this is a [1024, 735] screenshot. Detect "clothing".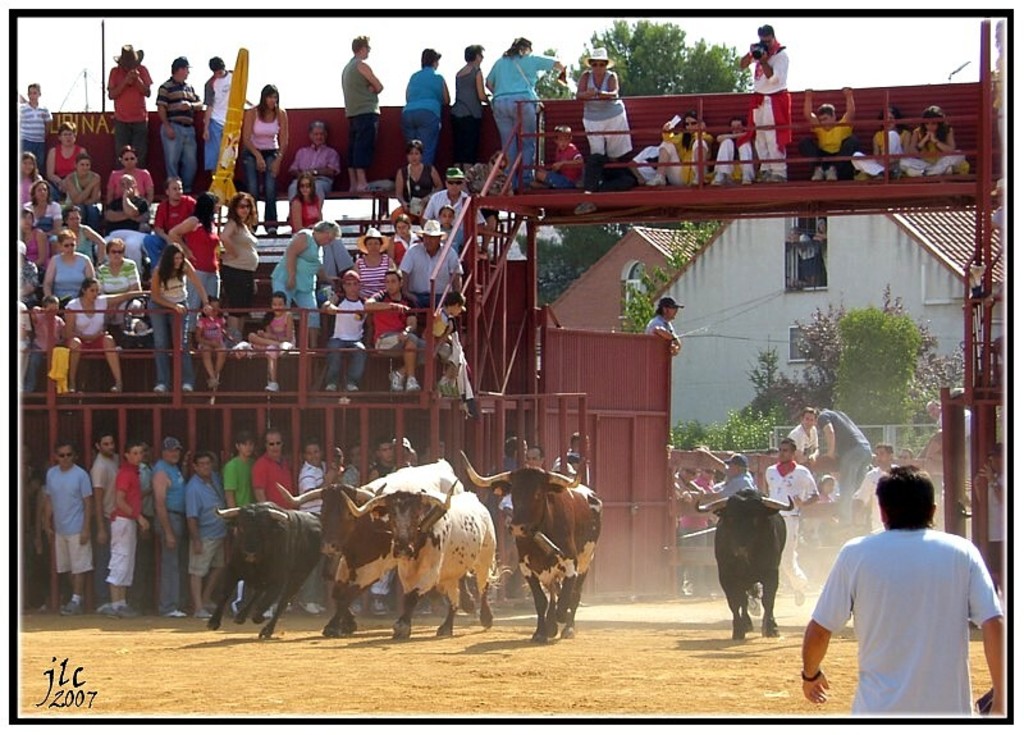
left=340, top=466, right=369, bottom=487.
